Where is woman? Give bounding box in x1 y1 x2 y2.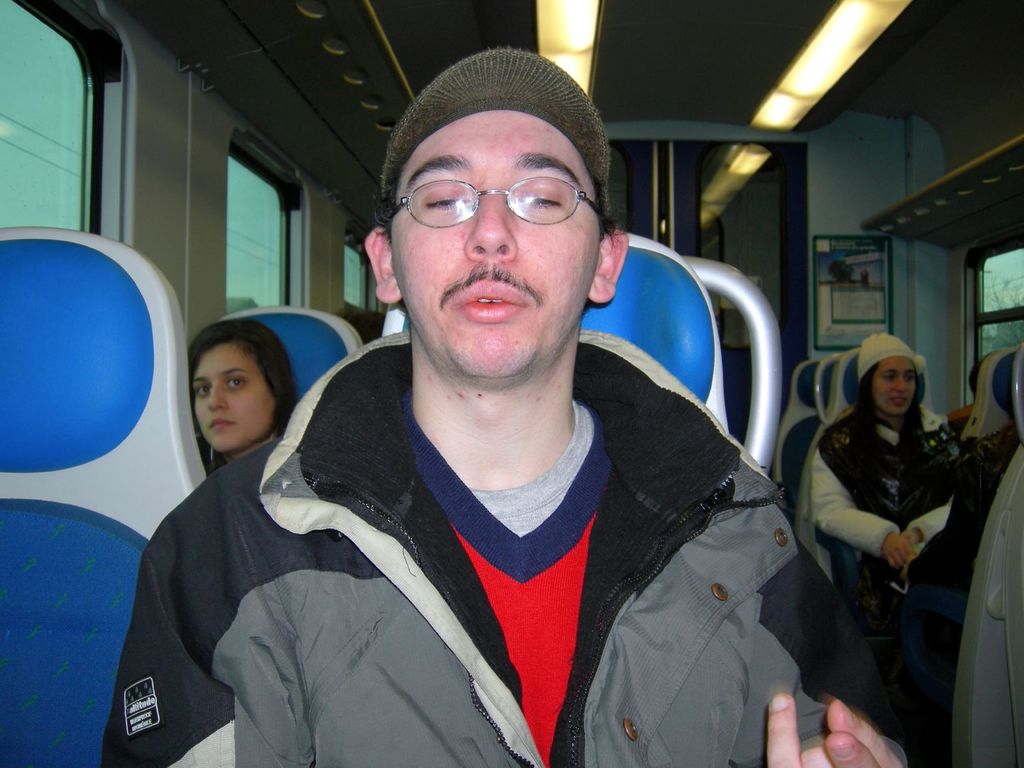
795 298 980 757.
